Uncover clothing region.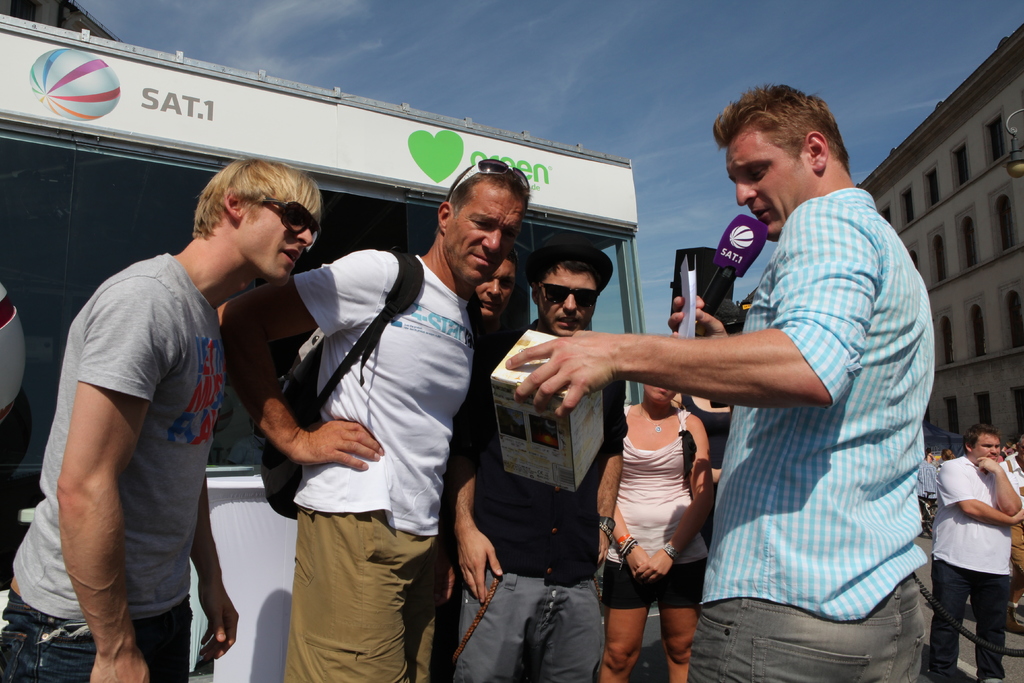
Uncovered: [927,457,1006,682].
